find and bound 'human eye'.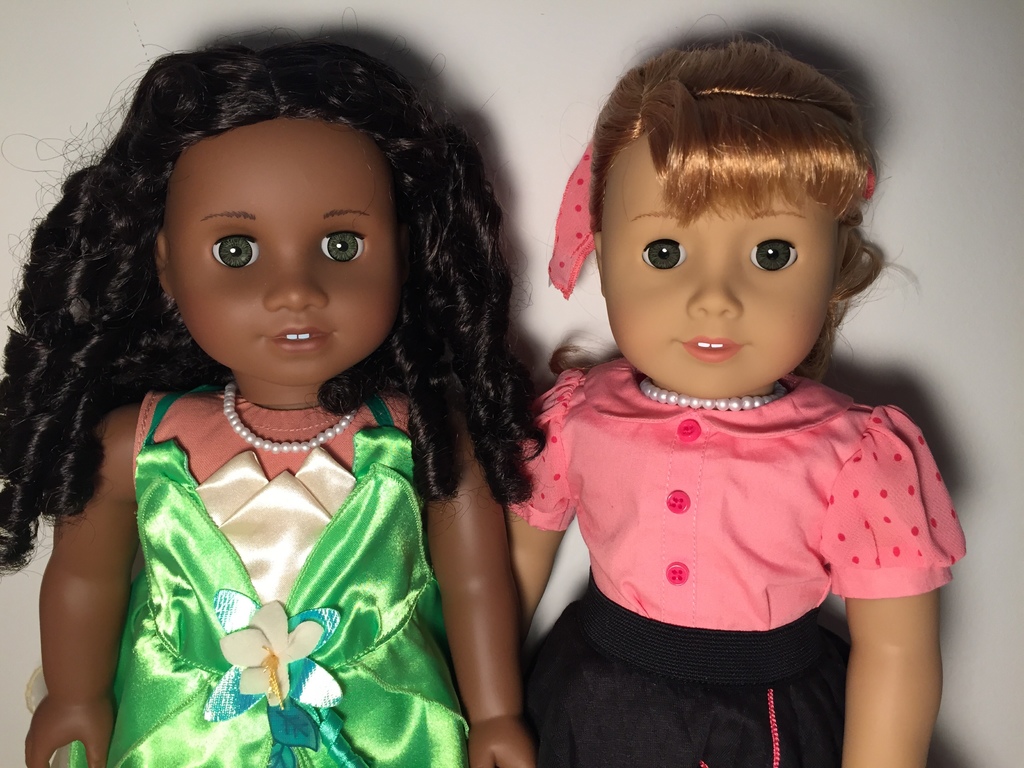
Bound: (211,228,260,273).
